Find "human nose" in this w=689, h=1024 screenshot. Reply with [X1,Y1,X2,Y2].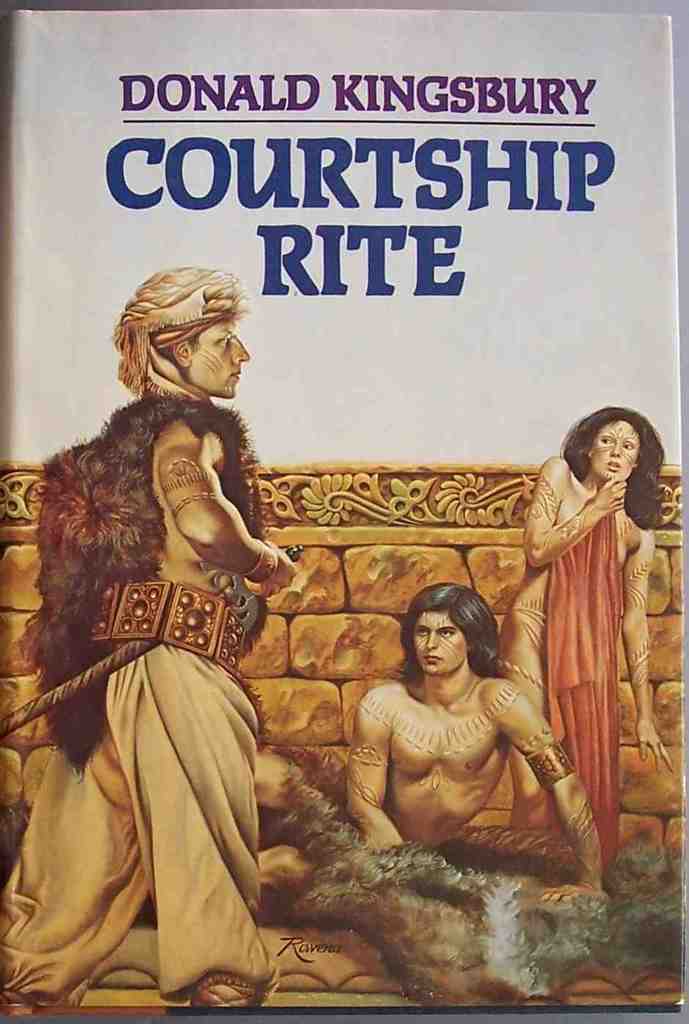
[425,631,439,651].
